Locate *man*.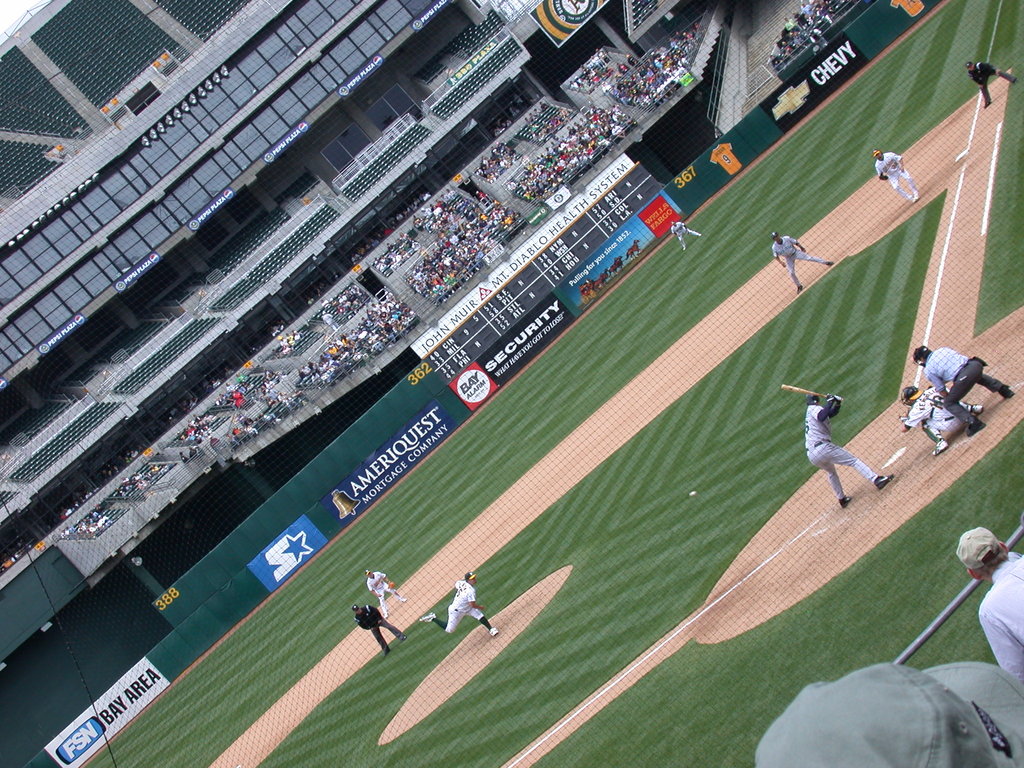
Bounding box: [left=953, top=526, right=1023, bottom=689].
